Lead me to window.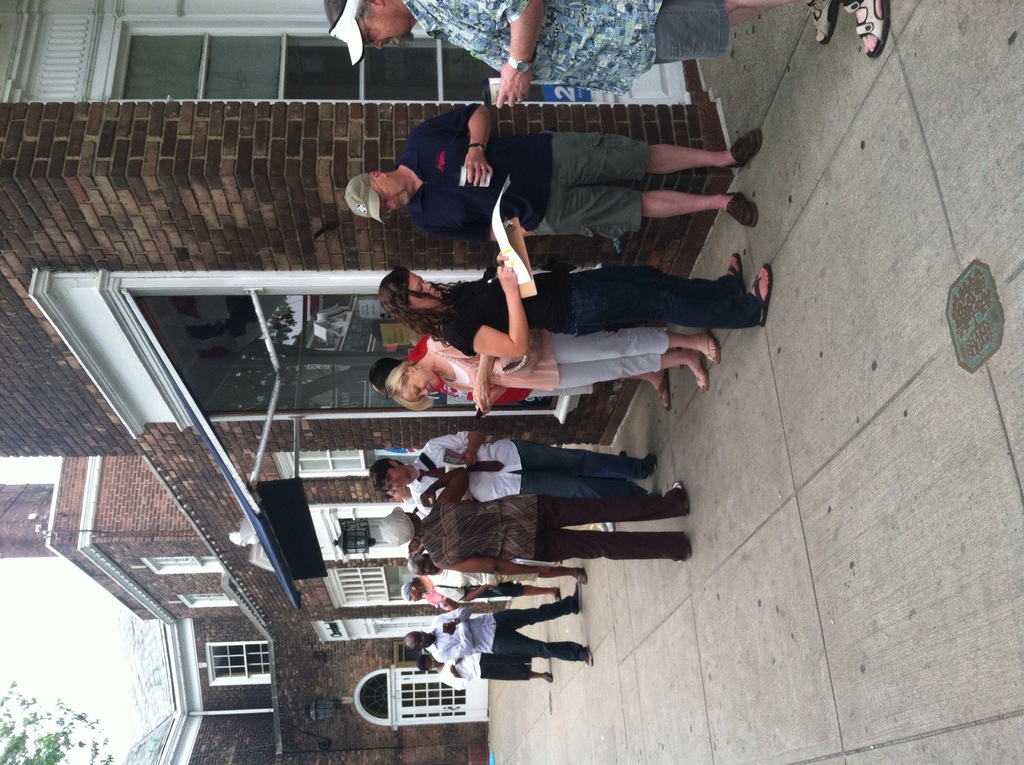
Lead to (211,643,268,680).
